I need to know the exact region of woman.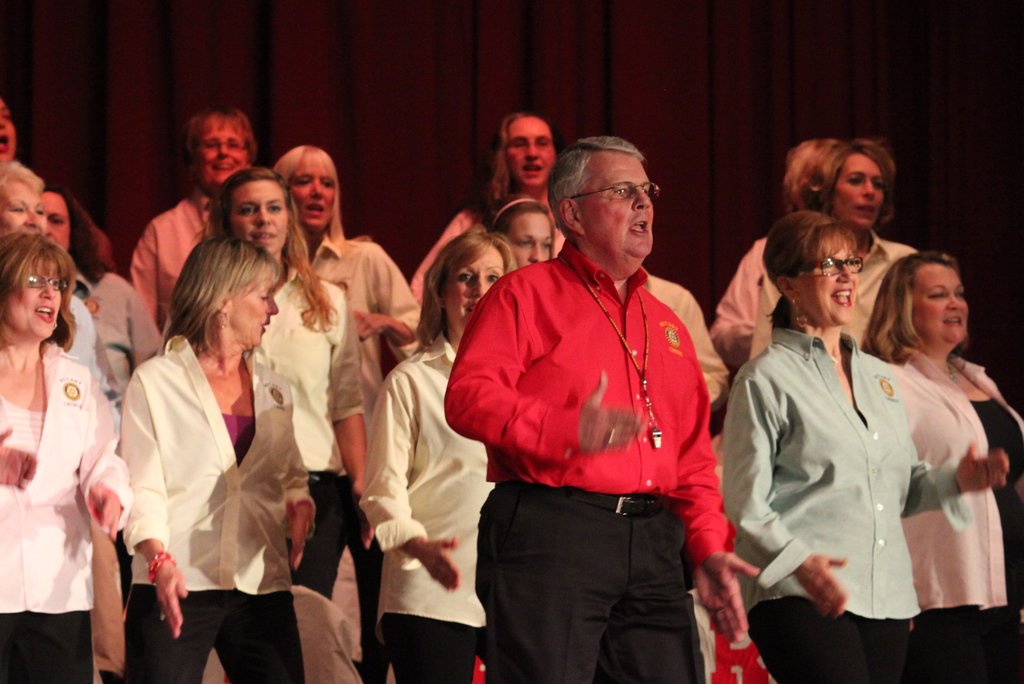
Region: x1=122, y1=226, x2=316, y2=683.
